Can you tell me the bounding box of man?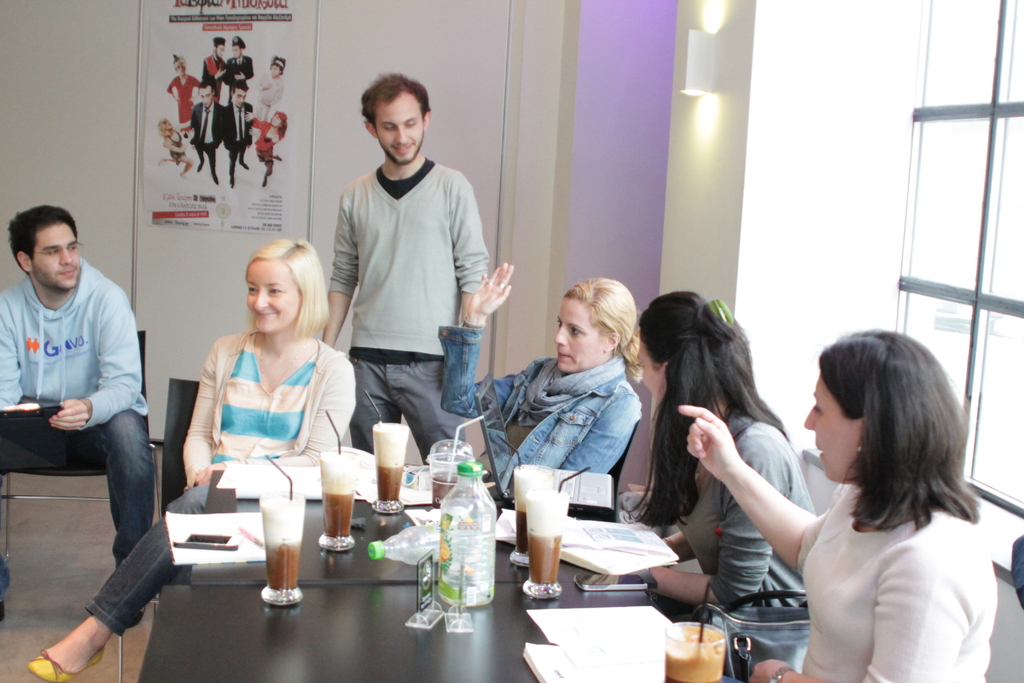
box=[227, 34, 252, 106].
